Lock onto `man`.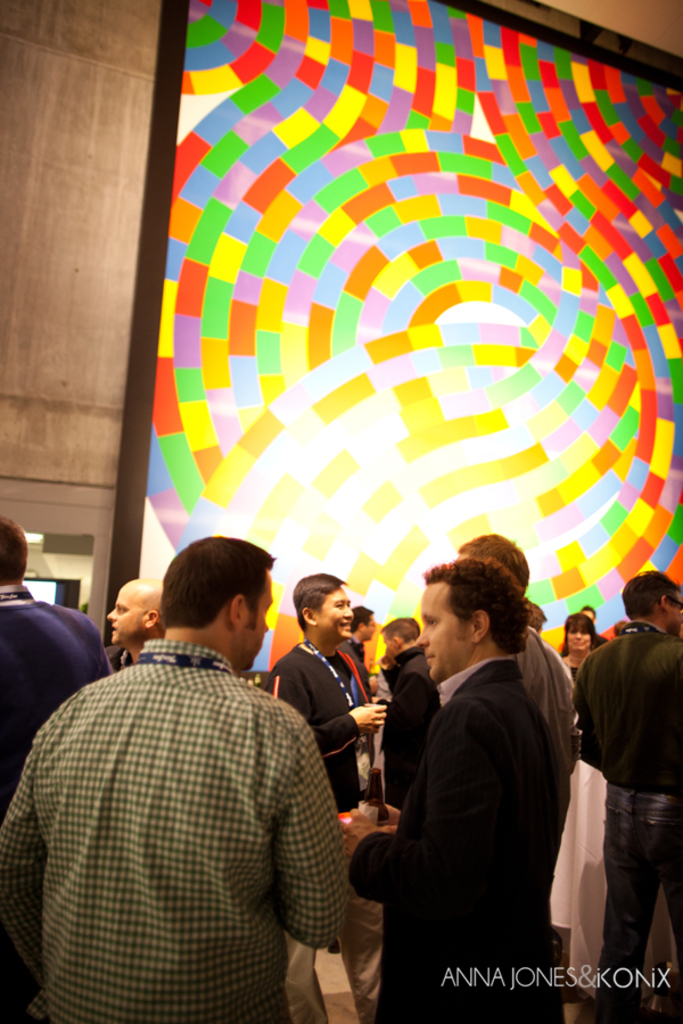
Locked: [265,576,386,858].
